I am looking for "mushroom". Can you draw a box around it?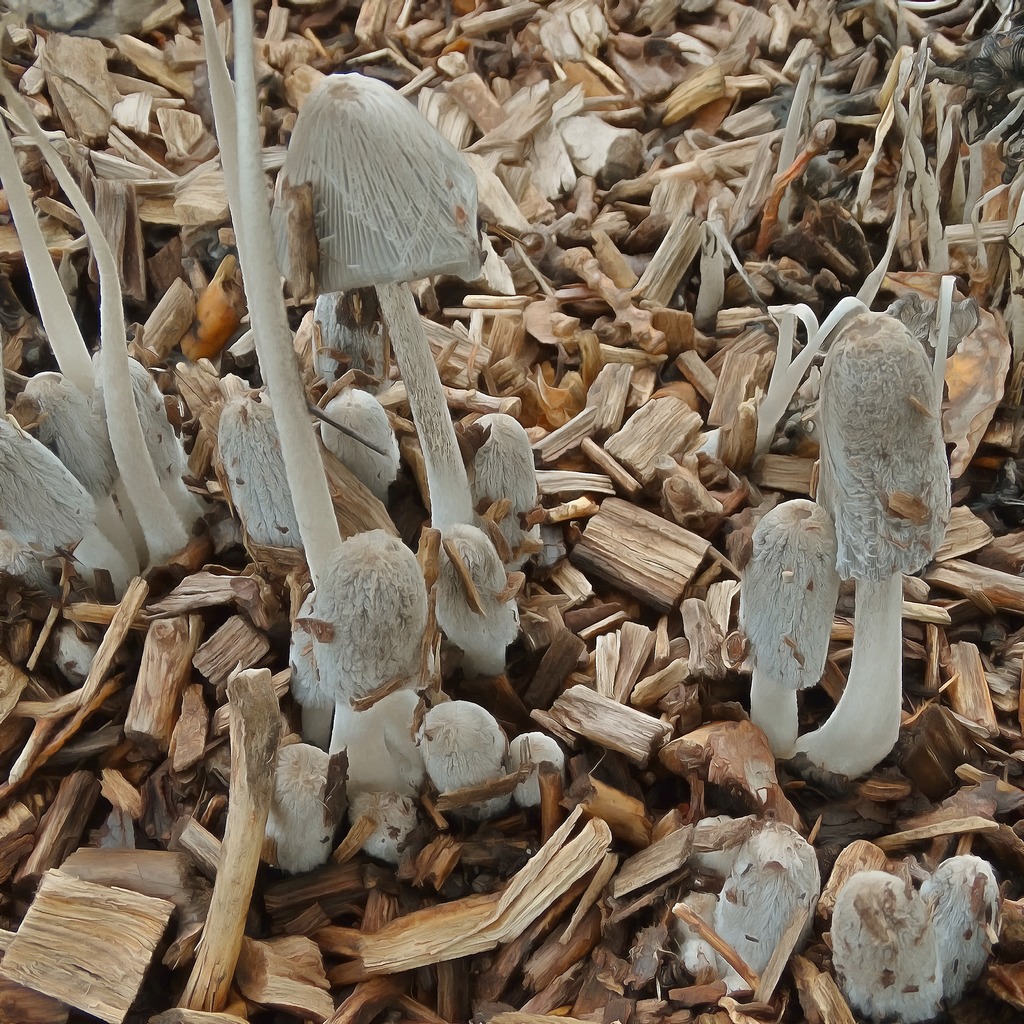
Sure, the bounding box is {"x1": 735, "y1": 498, "x2": 845, "y2": 760}.
